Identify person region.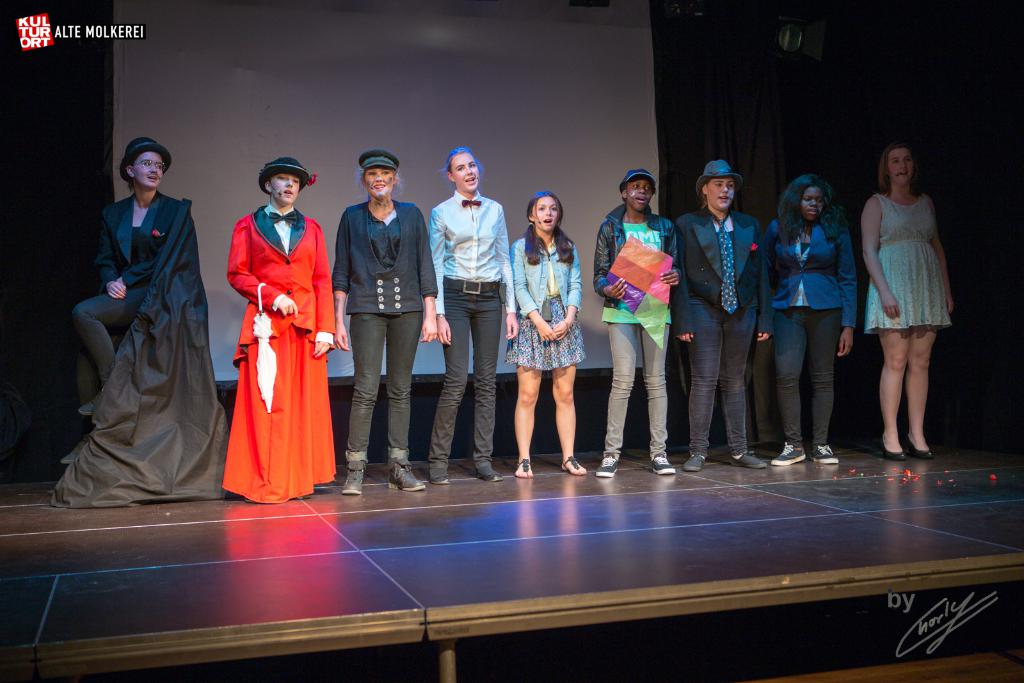
Region: x1=509 y1=186 x2=596 y2=478.
